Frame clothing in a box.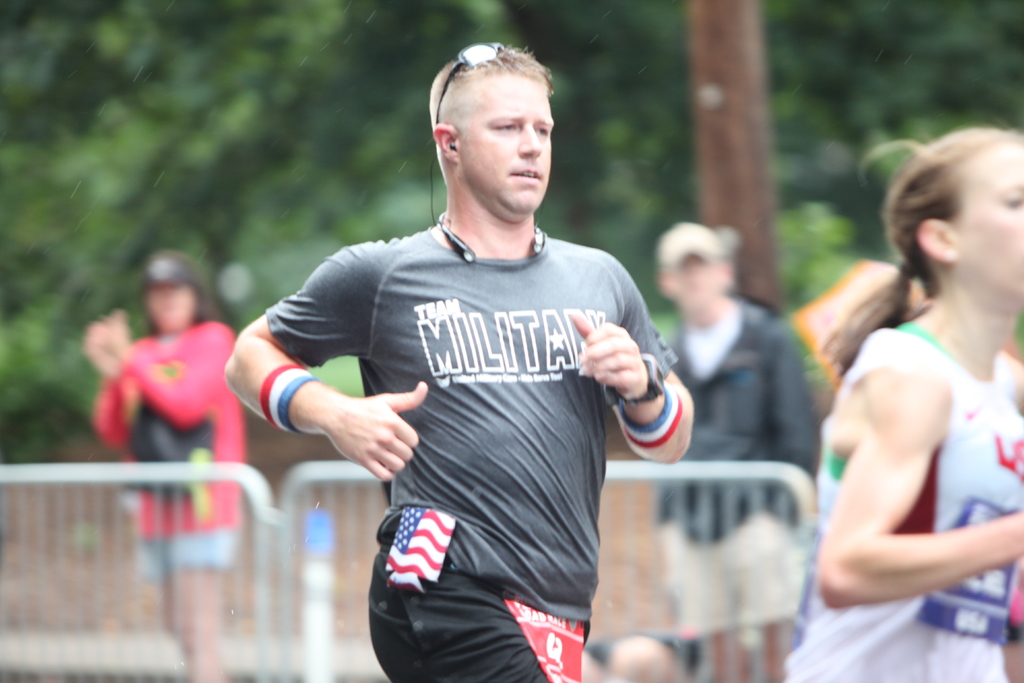
region(284, 153, 656, 657).
